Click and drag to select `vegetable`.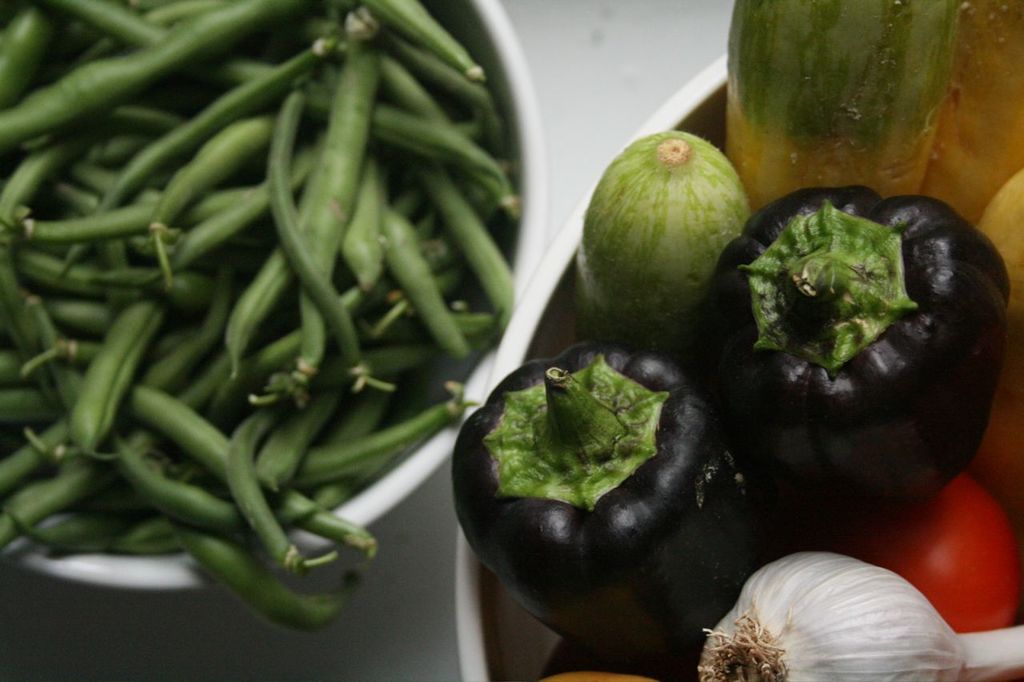
Selection: bbox=(577, 130, 750, 366).
